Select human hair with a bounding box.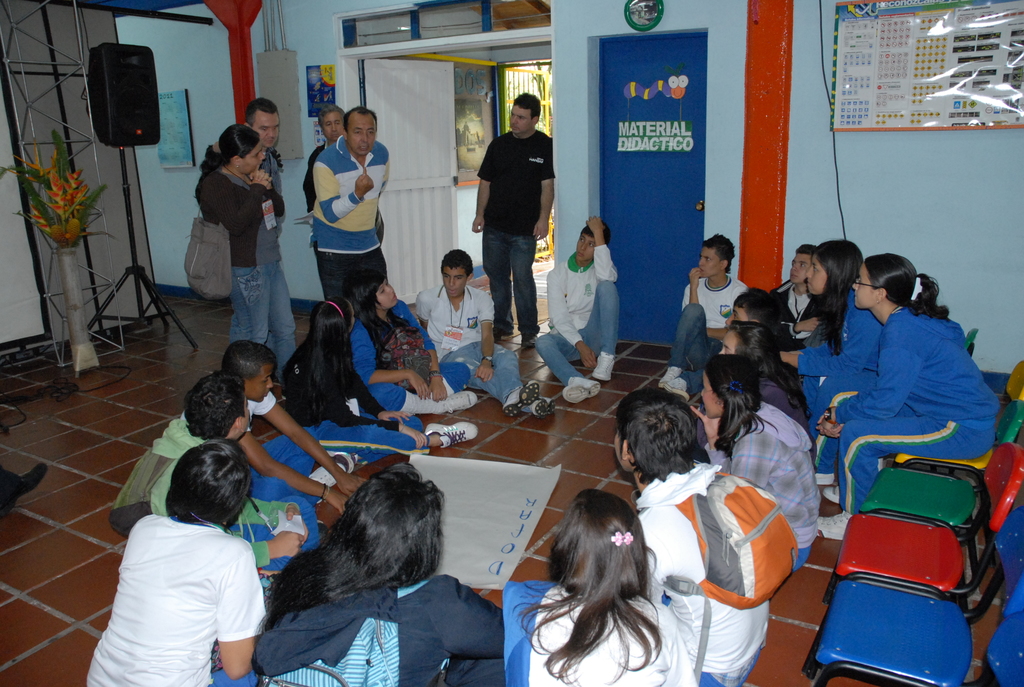
x1=442 y1=249 x2=475 y2=280.
